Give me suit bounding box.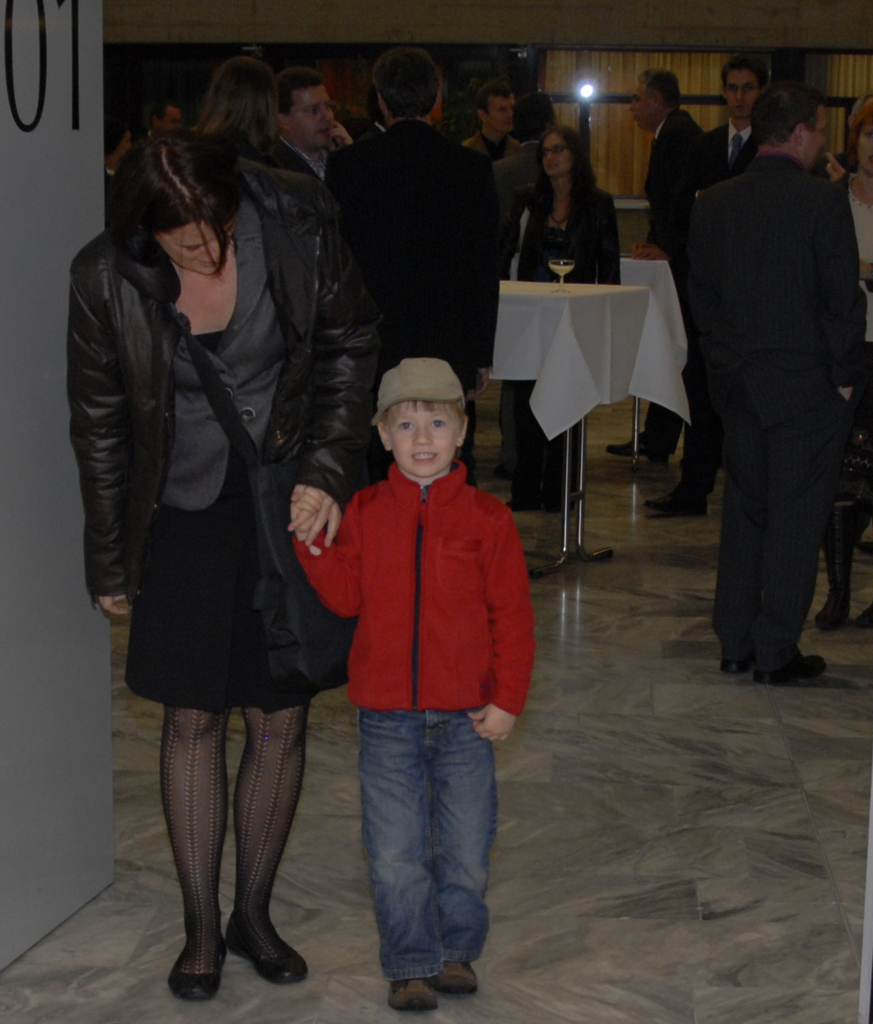
box=[647, 106, 707, 501].
